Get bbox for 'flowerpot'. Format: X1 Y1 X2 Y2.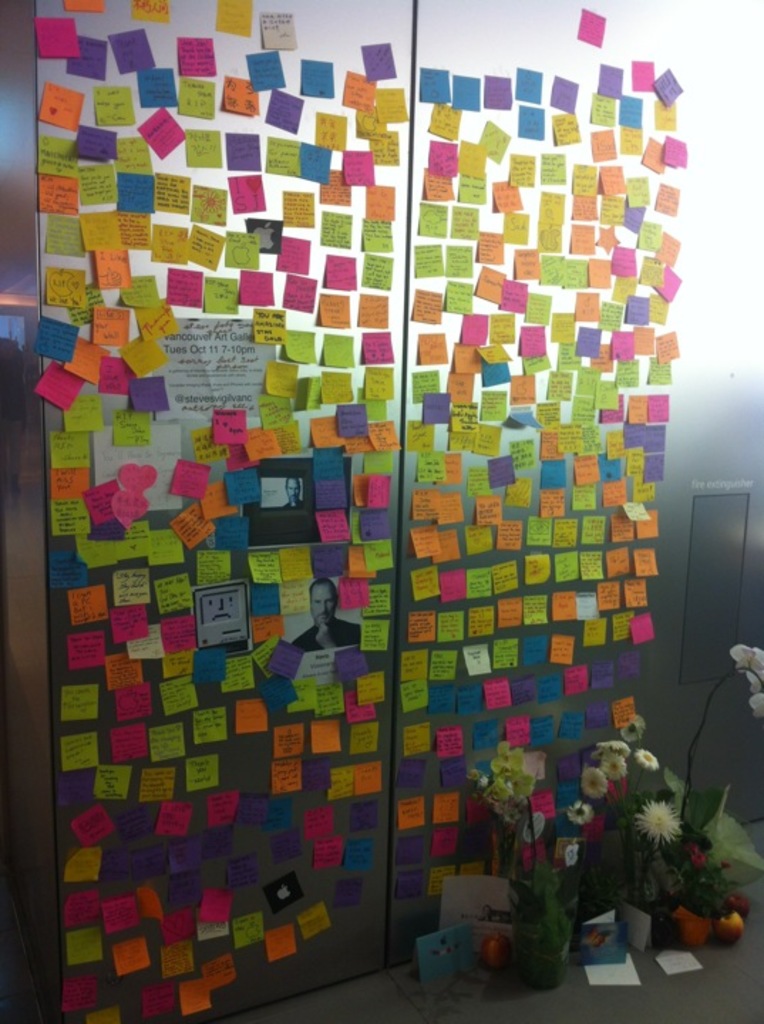
608 893 653 947.
